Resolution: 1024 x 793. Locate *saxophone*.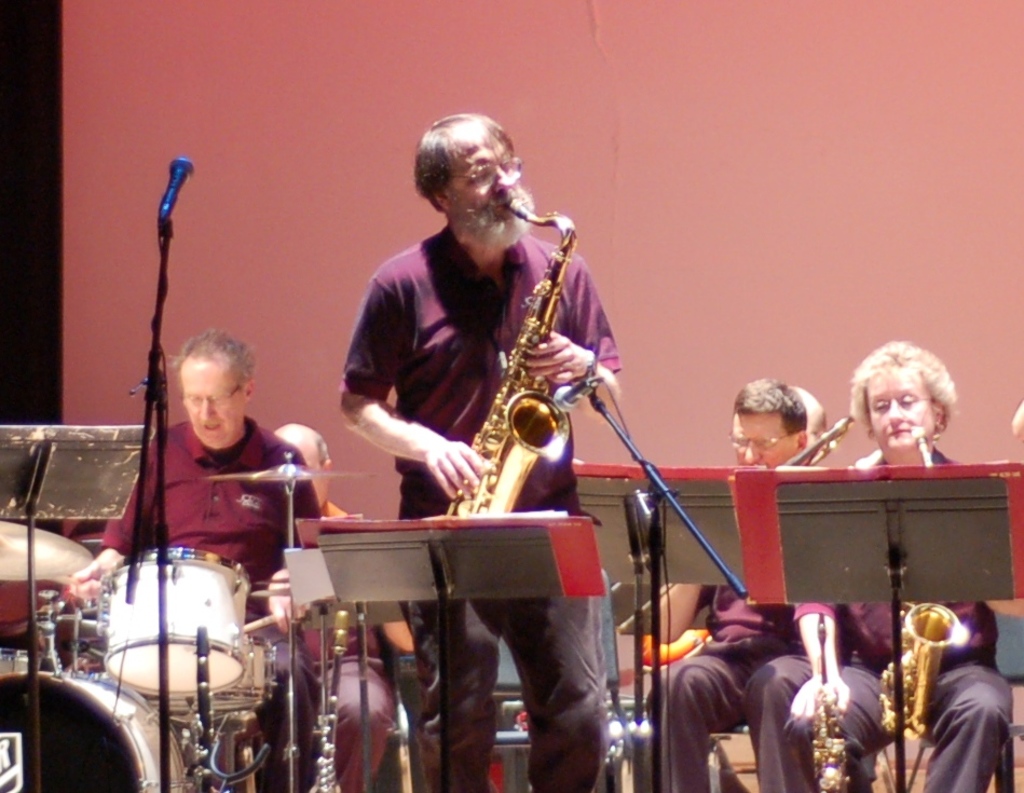
[x1=443, y1=195, x2=579, y2=520].
